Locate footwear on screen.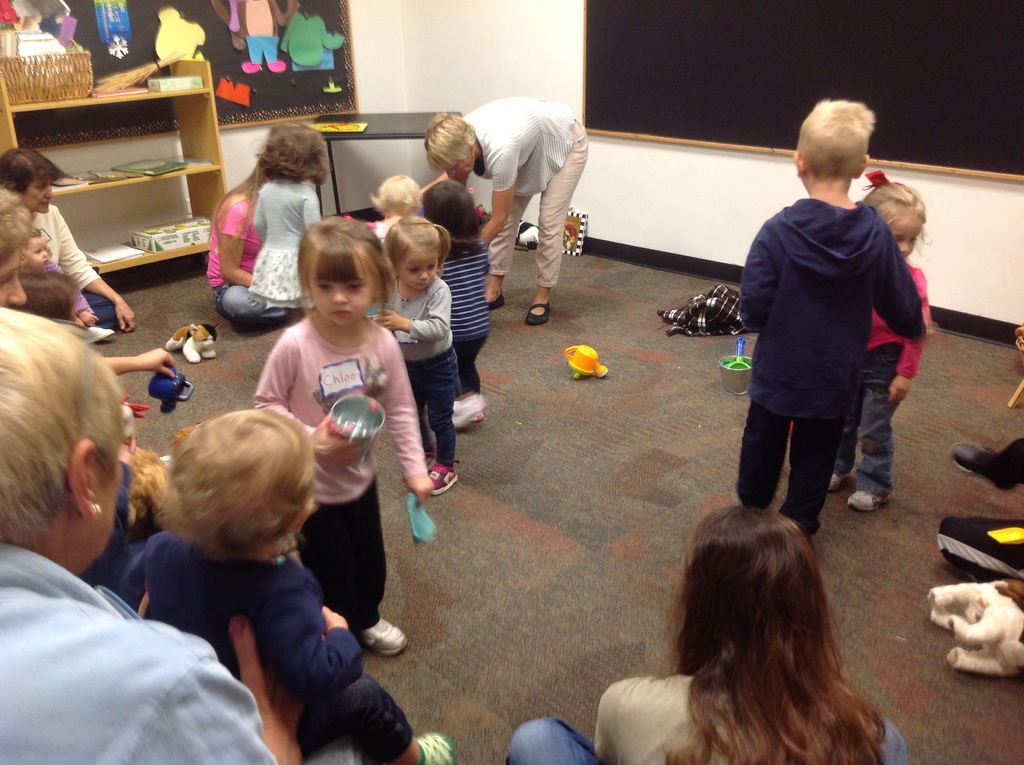
On screen at [449,392,486,434].
